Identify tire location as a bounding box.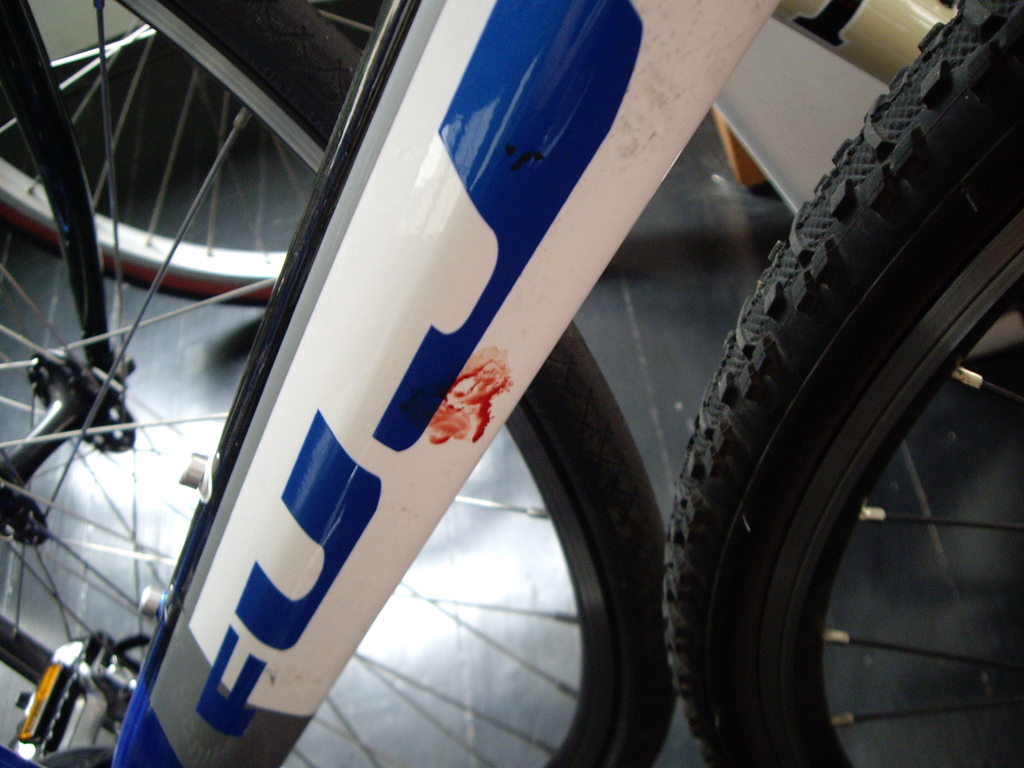
[0, 0, 673, 767].
